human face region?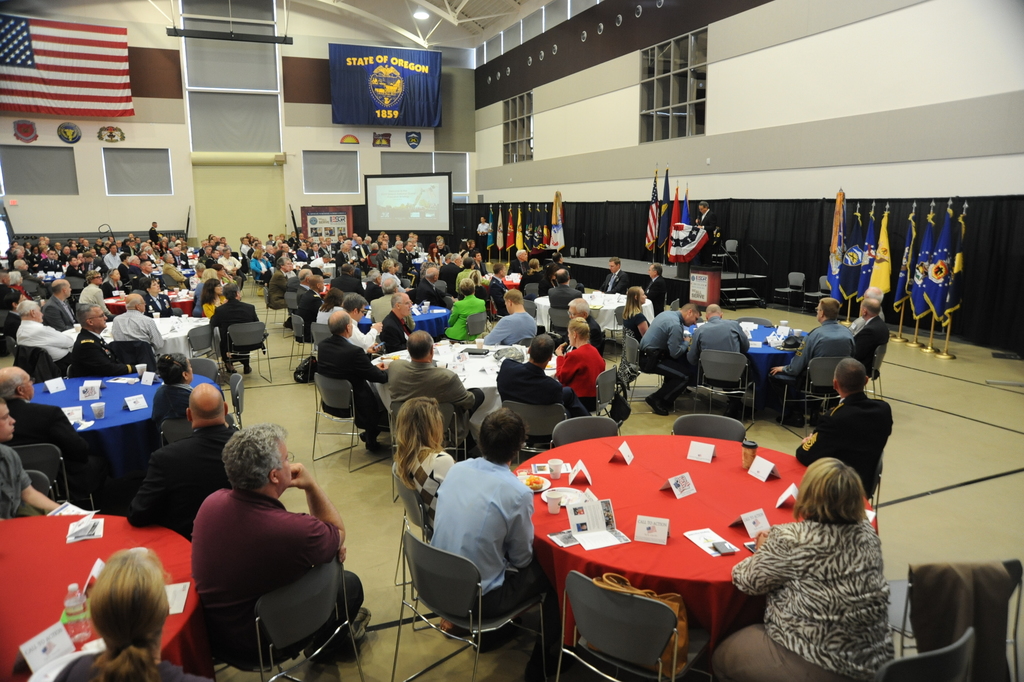
detection(213, 251, 218, 259)
